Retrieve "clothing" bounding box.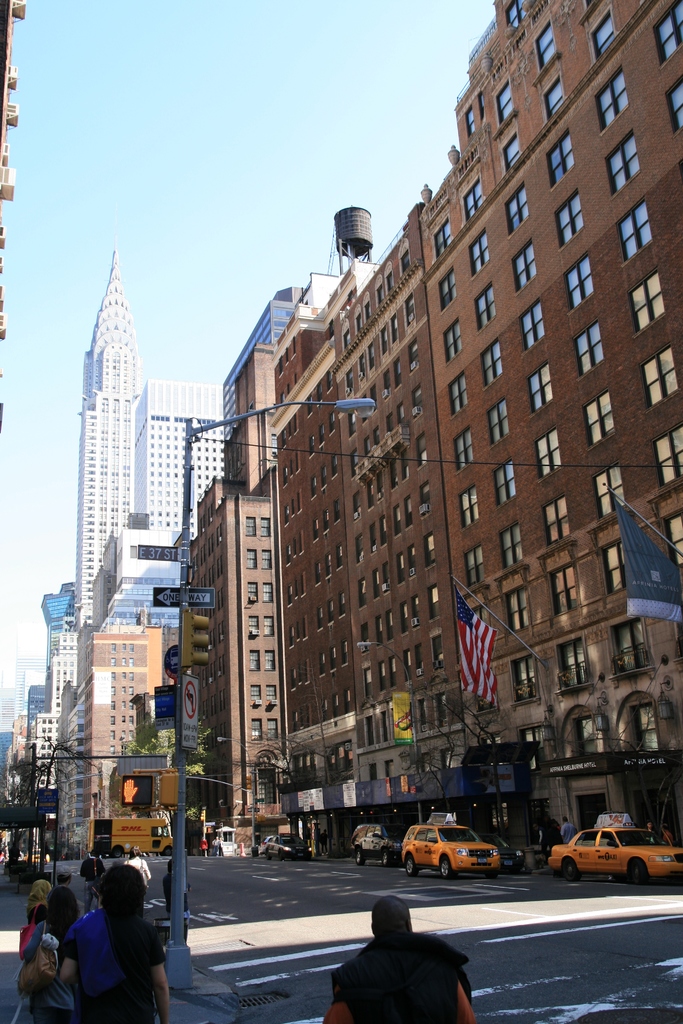
Bounding box: pyautogui.locateOnScreen(539, 825, 550, 858).
